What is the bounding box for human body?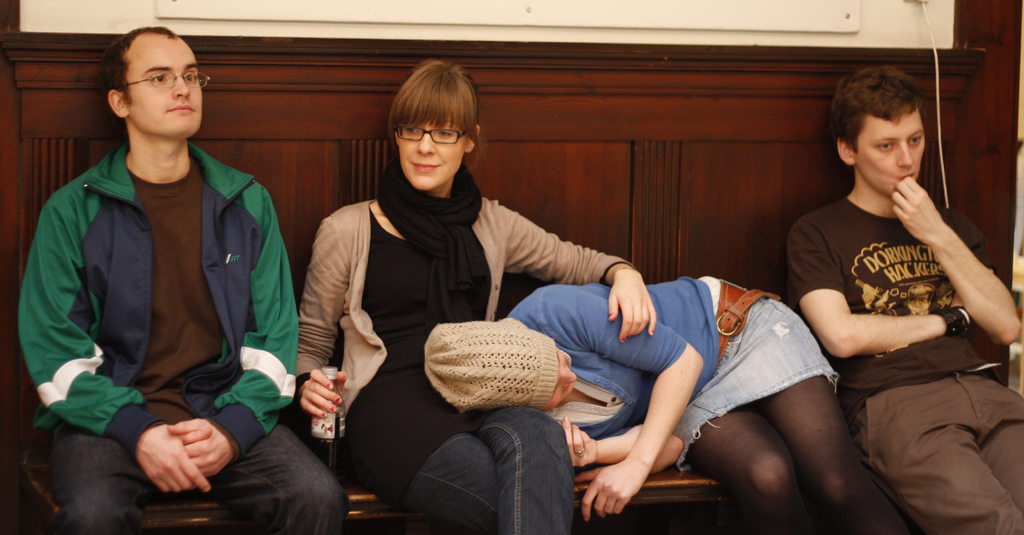
<bbox>509, 277, 922, 534</bbox>.
